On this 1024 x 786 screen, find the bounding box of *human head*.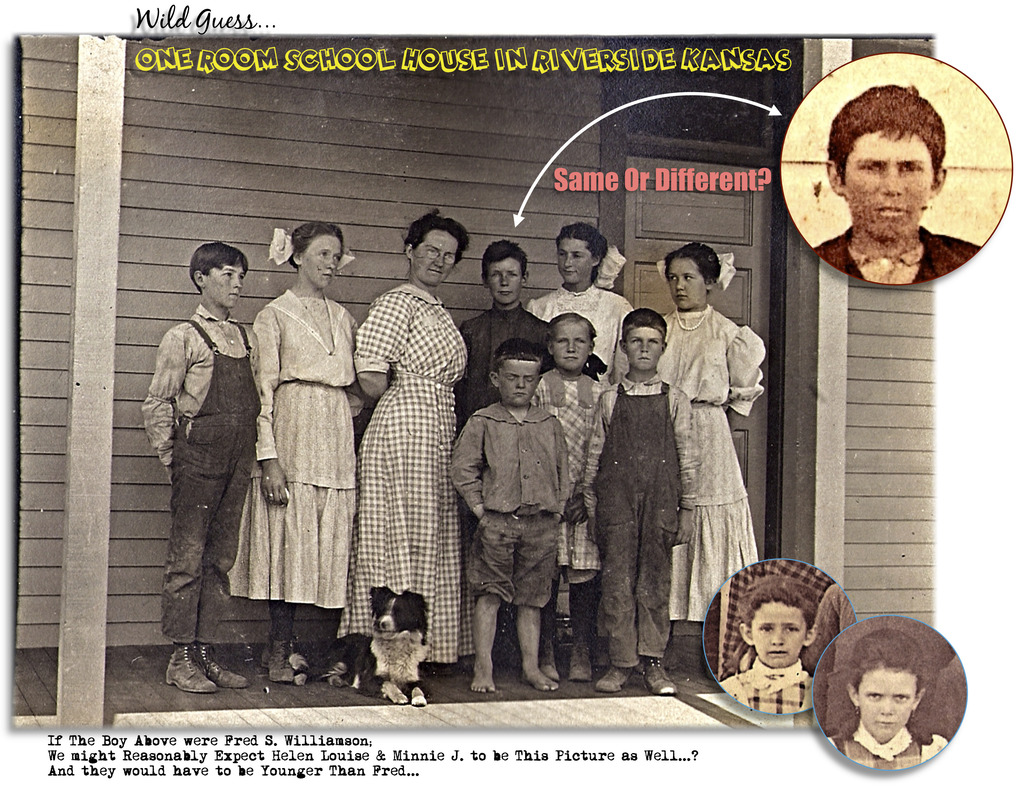
Bounding box: box=[479, 242, 529, 304].
